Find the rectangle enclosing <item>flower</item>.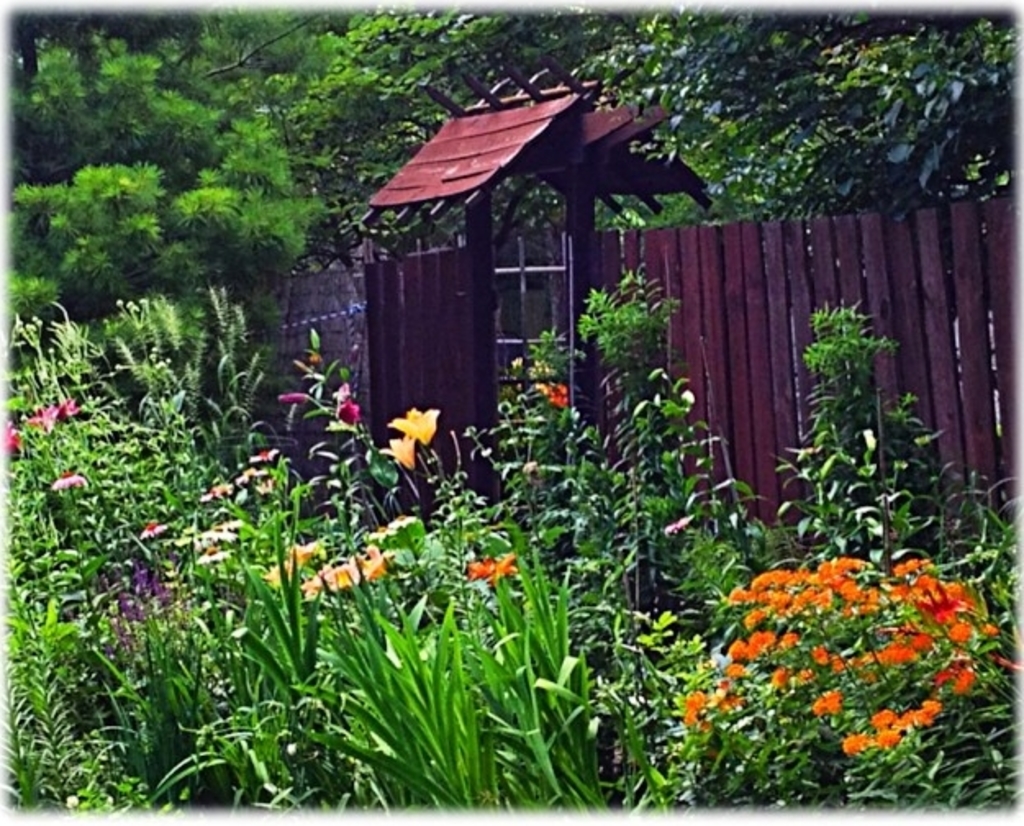
275,392,310,408.
